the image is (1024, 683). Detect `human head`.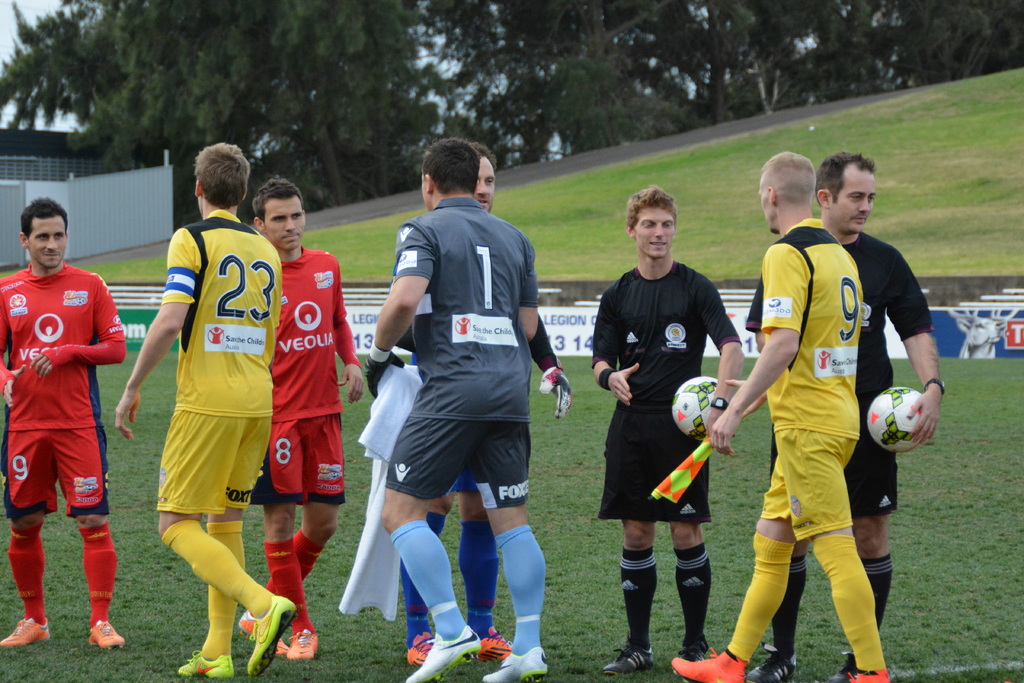
Detection: (474, 144, 497, 208).
